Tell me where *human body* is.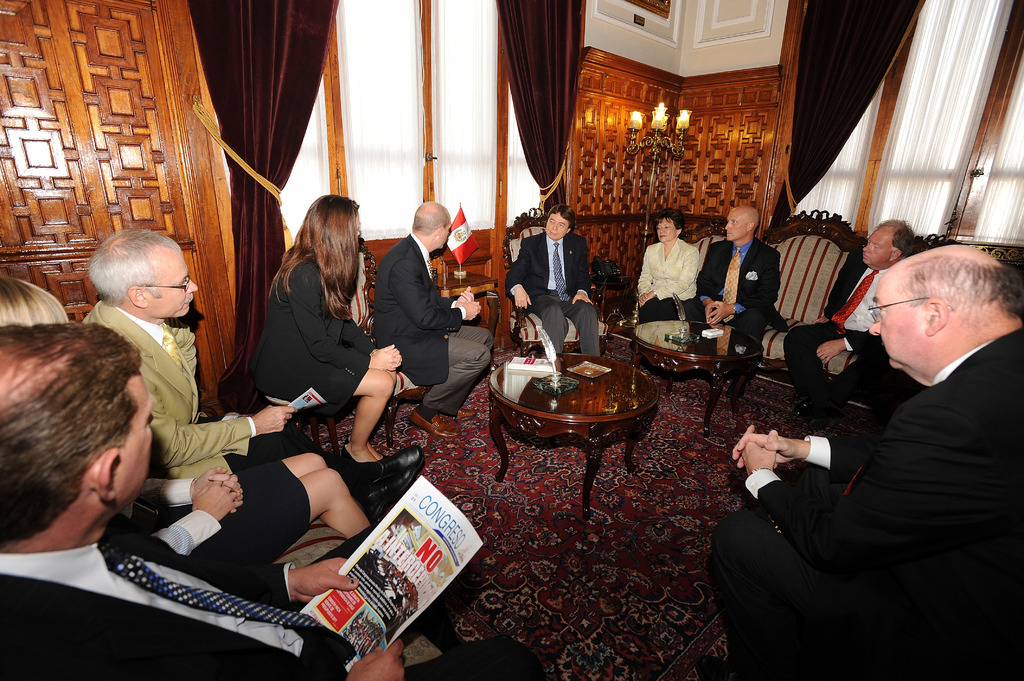
*human body* is at [x1=505, y1=232, x2=600, y2=357].
